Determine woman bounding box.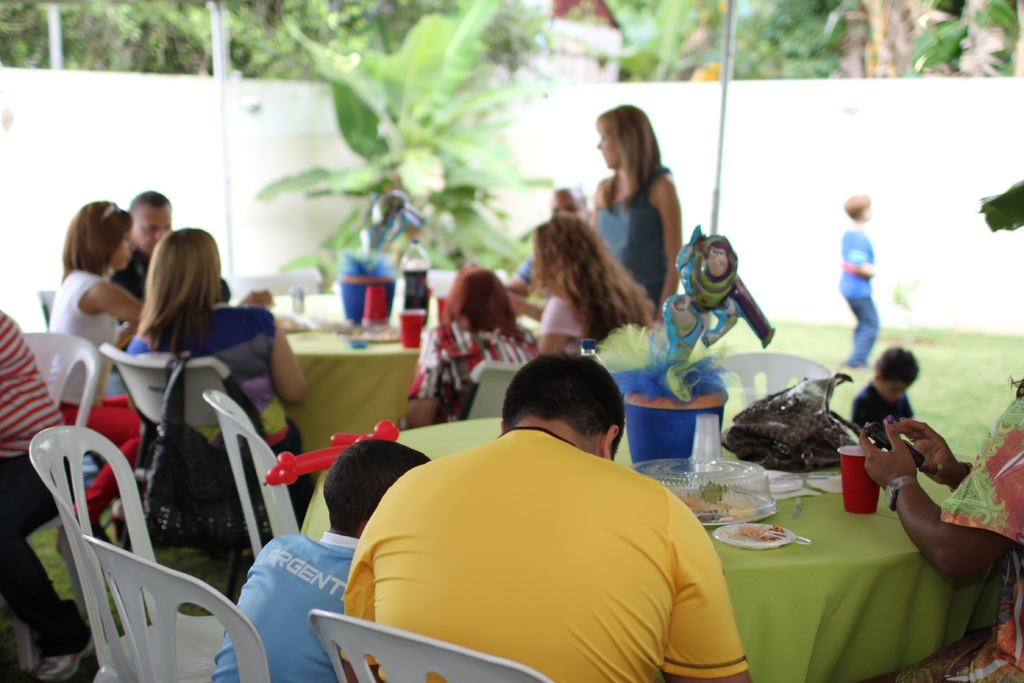
Determined: (left=51, top=190, right=145, bottom=536).
